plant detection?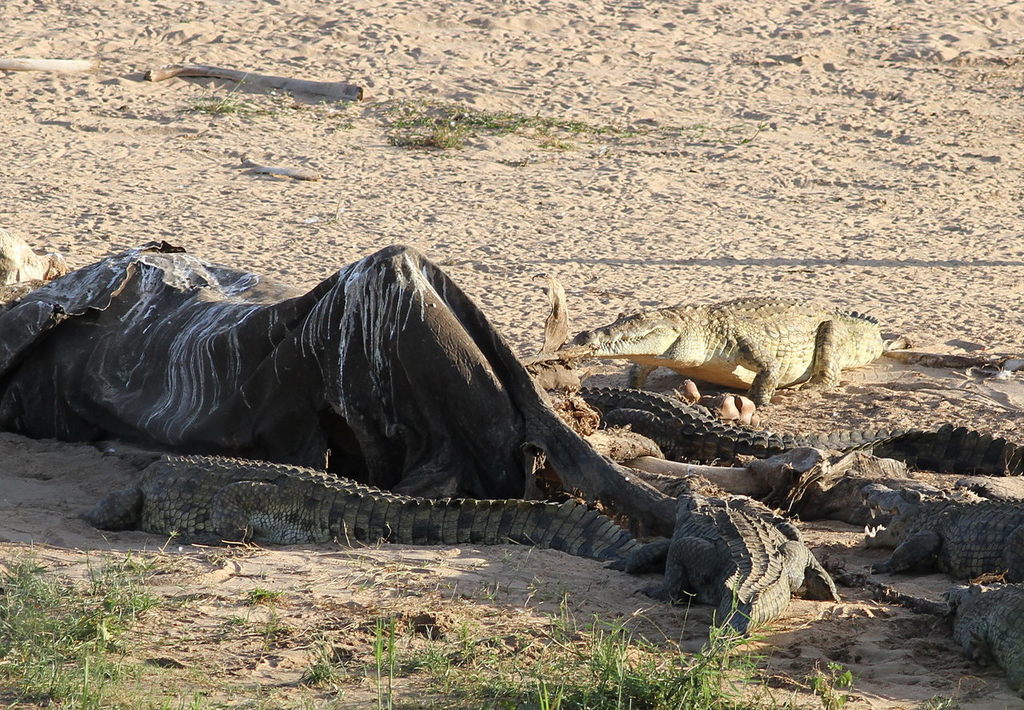
[240, 564, 273, 624]
